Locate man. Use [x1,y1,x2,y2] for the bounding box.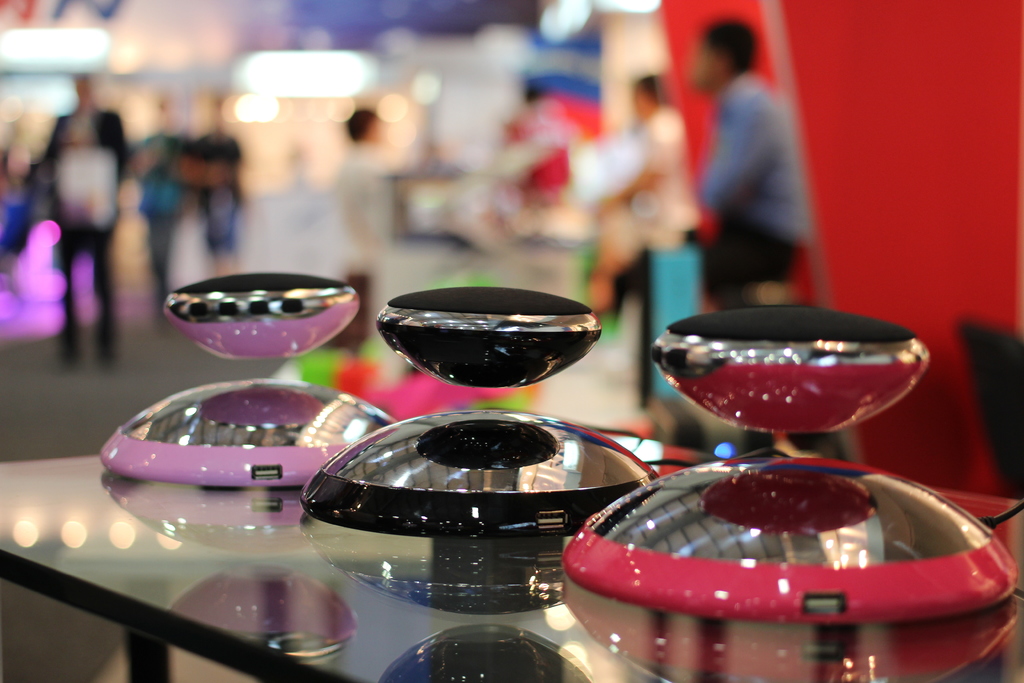
[618,72,695,254].
